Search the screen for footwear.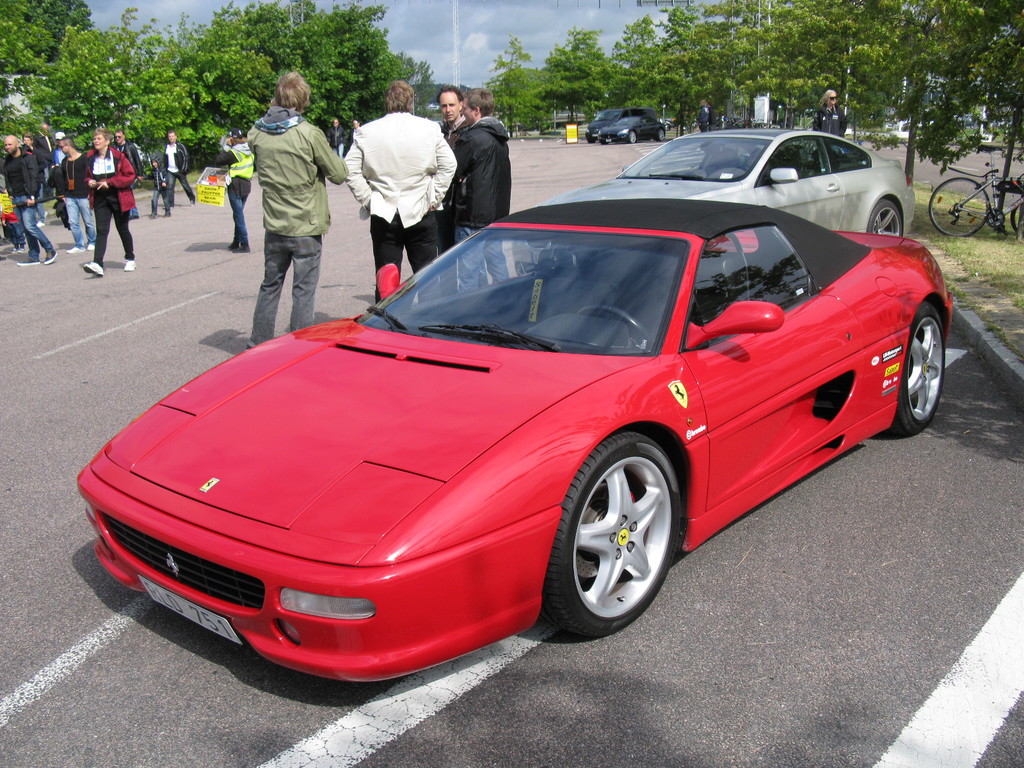
Found at <region>84, 240, 93, 253</region>.
